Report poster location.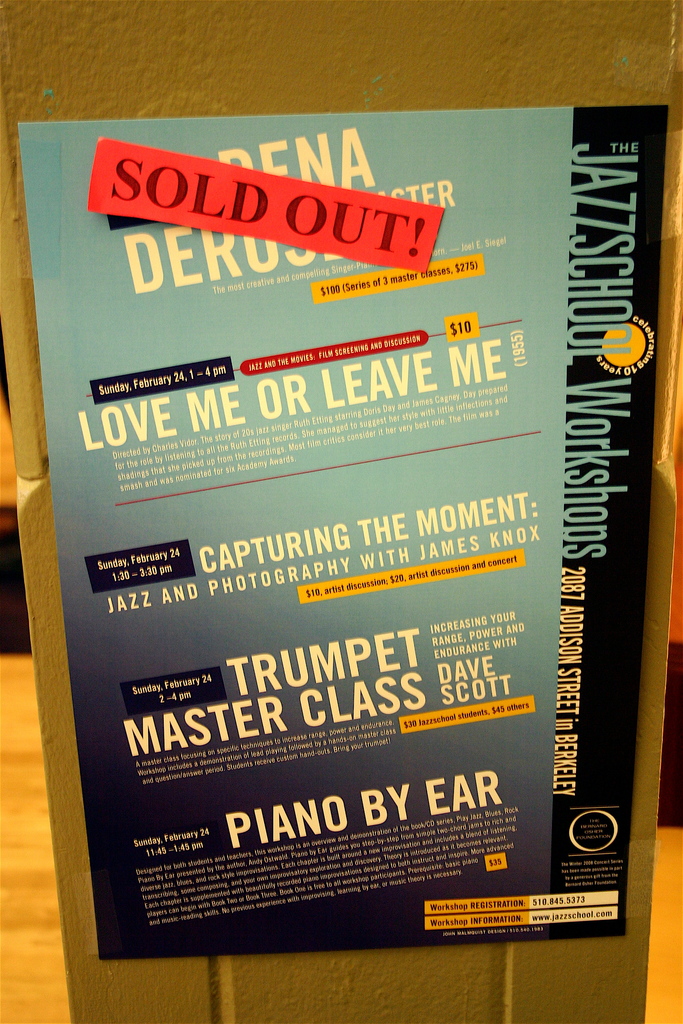
Report: x1=15, y1=95, x2=663, y2=954.
